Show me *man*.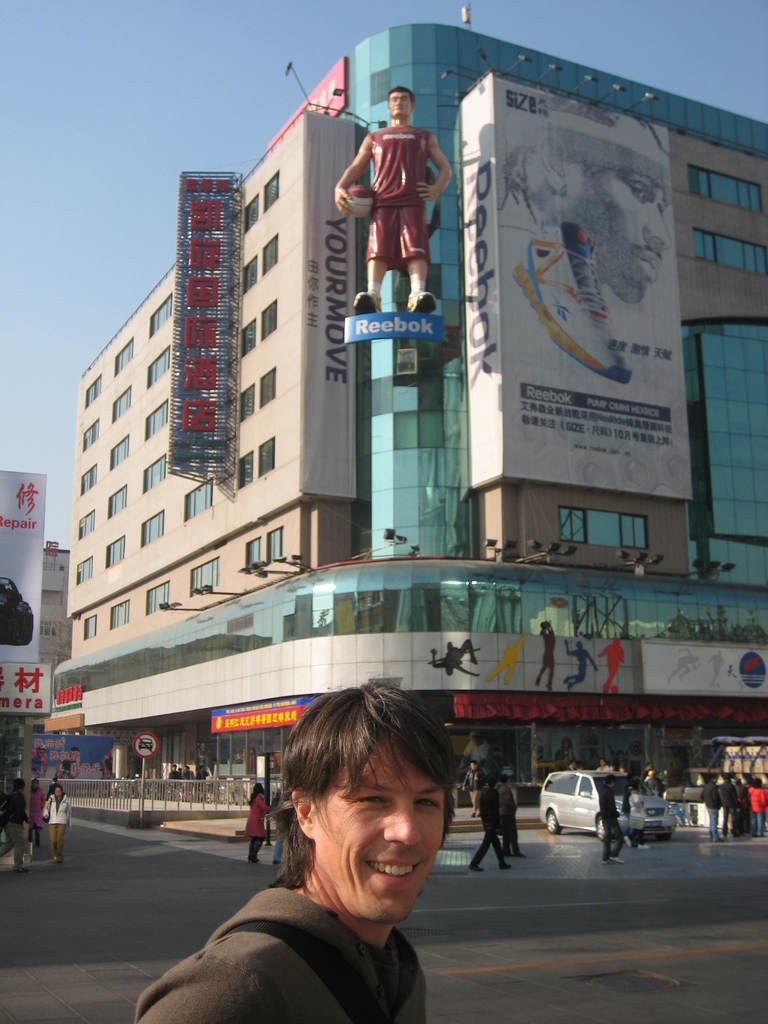
*man* is here: <box>508,769,530,857</box>.
